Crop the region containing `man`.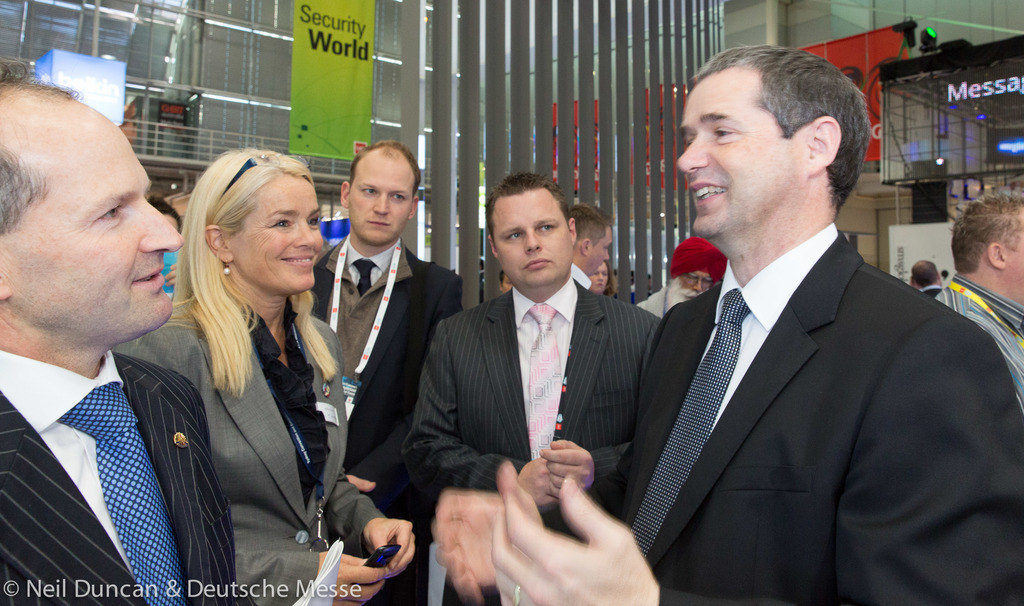
Crop region: BBox(429, 178, 666, 605).
